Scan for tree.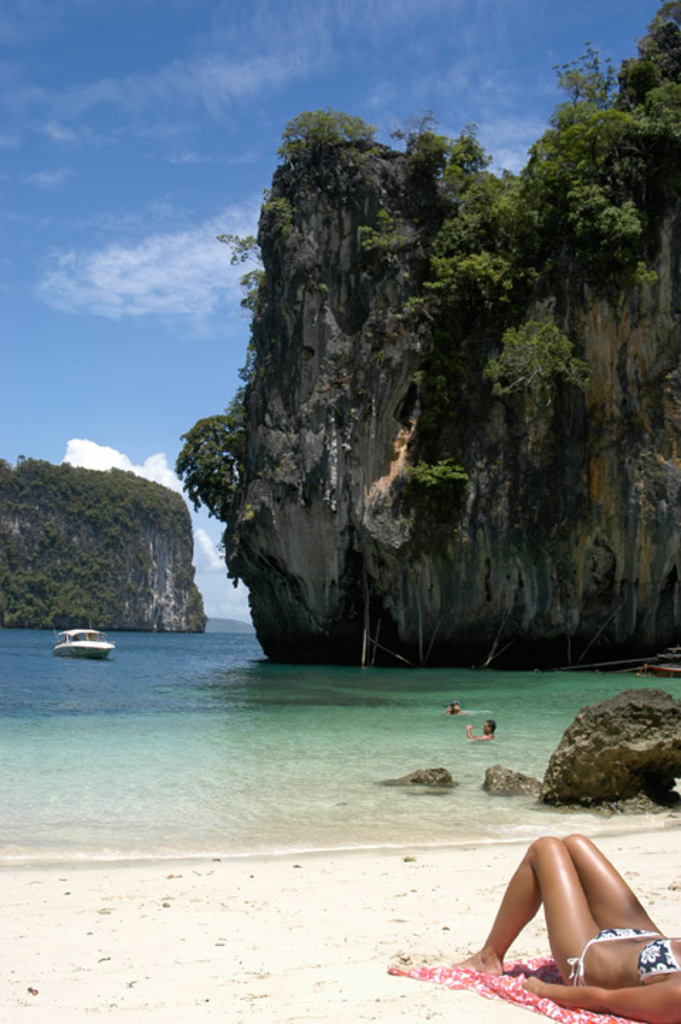
Scan result: detection(230, 7, 680, 669).
